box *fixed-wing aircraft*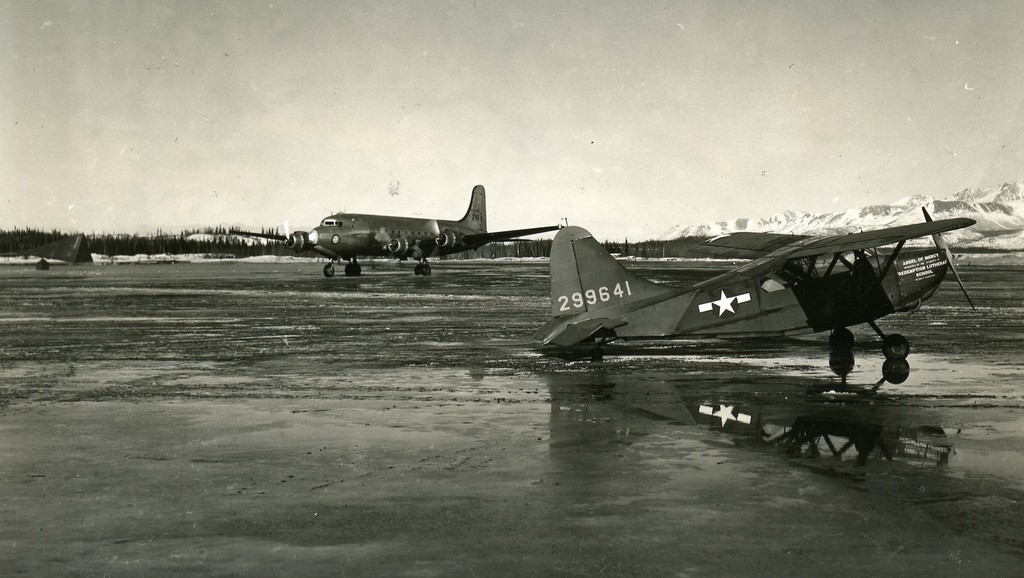
219,182,565,278
